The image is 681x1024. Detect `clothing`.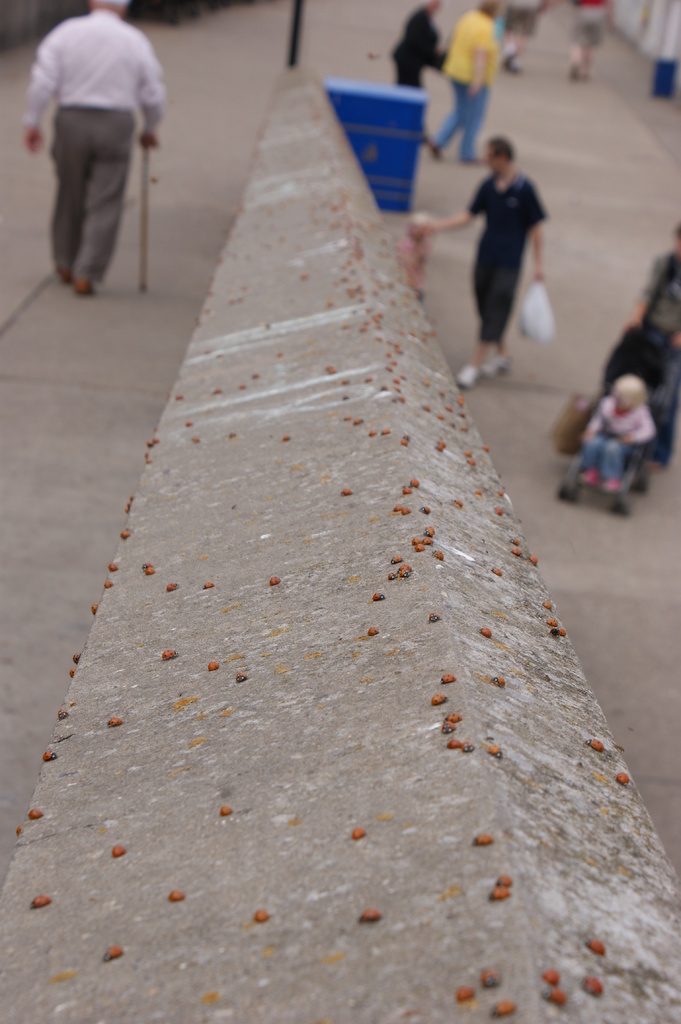
Detection: <box>428,11,493,160</box>.
